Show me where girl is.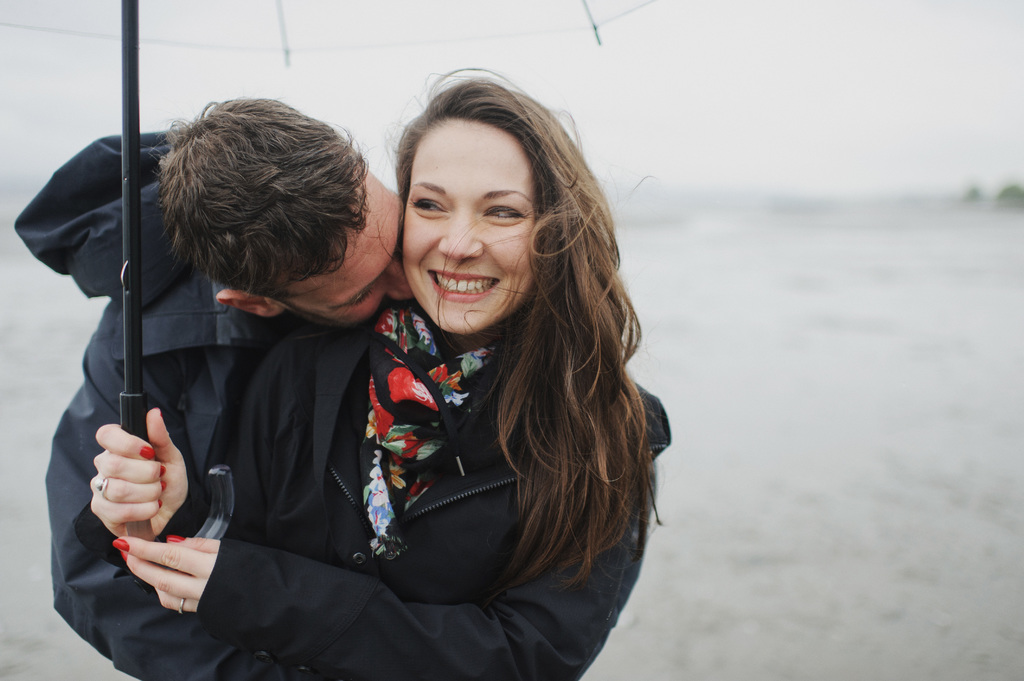
girl is at {"left": 88, "top": 68, "right": 673, "bottom": 680}.
